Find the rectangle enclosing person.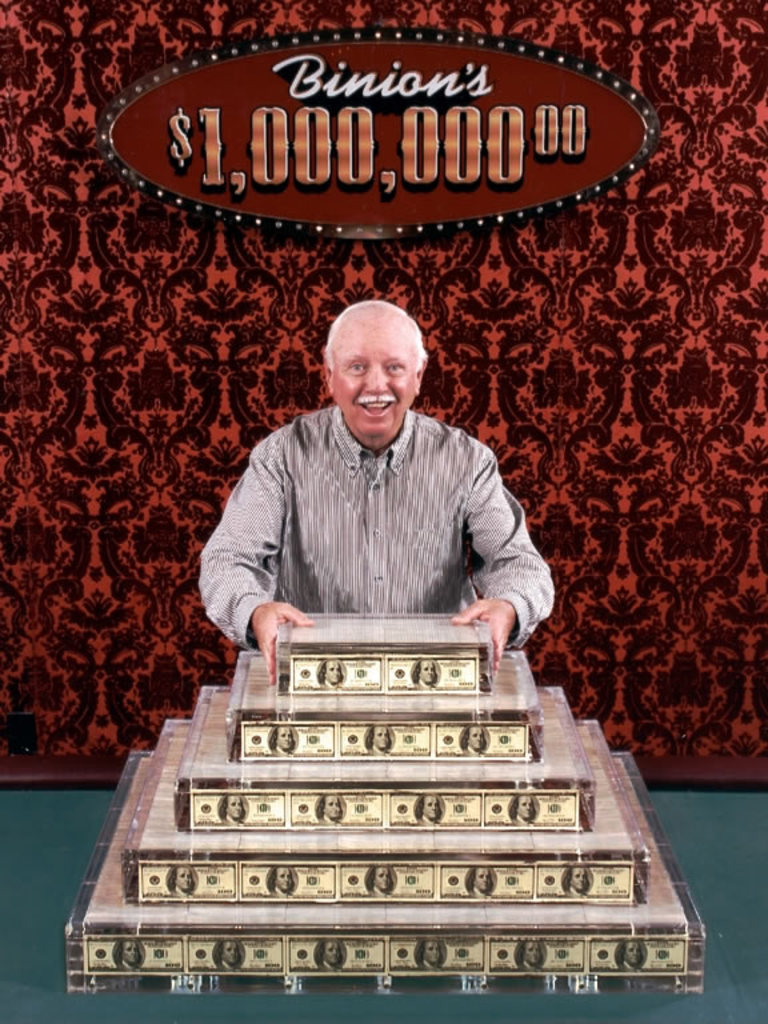
516,939,547,973.
